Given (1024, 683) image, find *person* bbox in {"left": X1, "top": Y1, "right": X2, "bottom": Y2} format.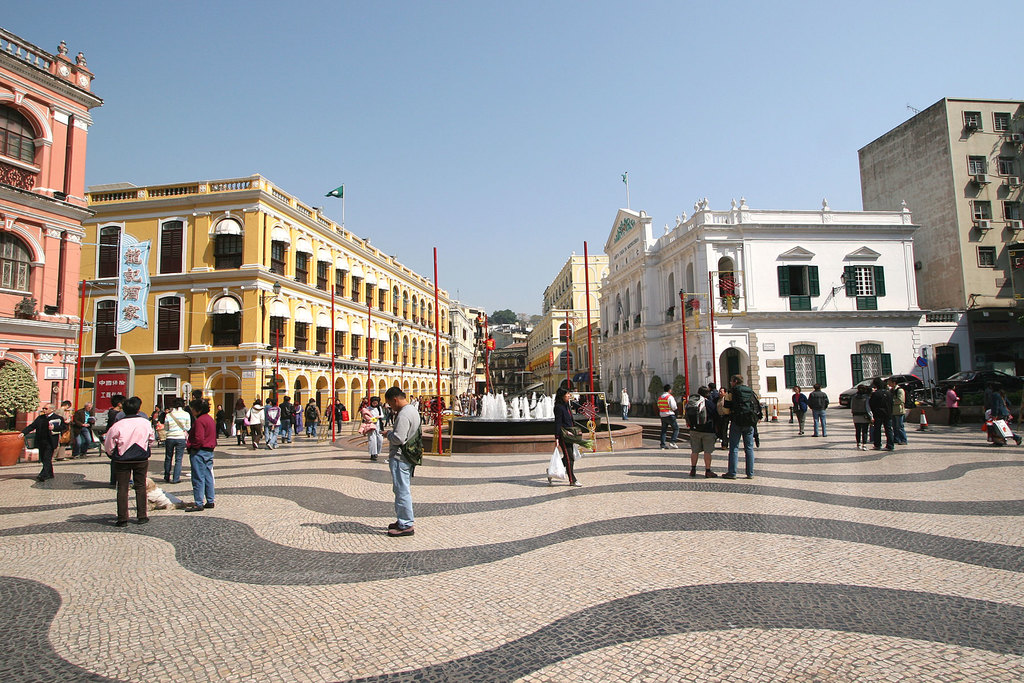
{"left": 703, "top": 385, "right": 722, "bottom": 406}.
